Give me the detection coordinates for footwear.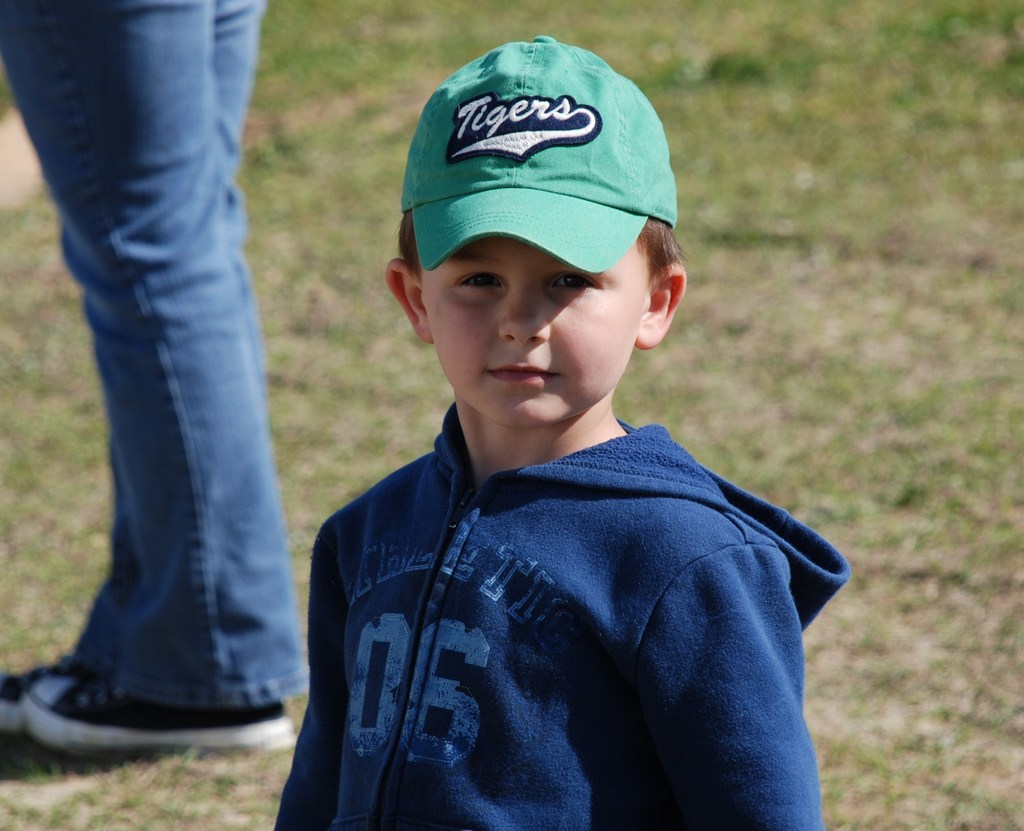
<bbox>3, 657, 284, 781</bbox>.
